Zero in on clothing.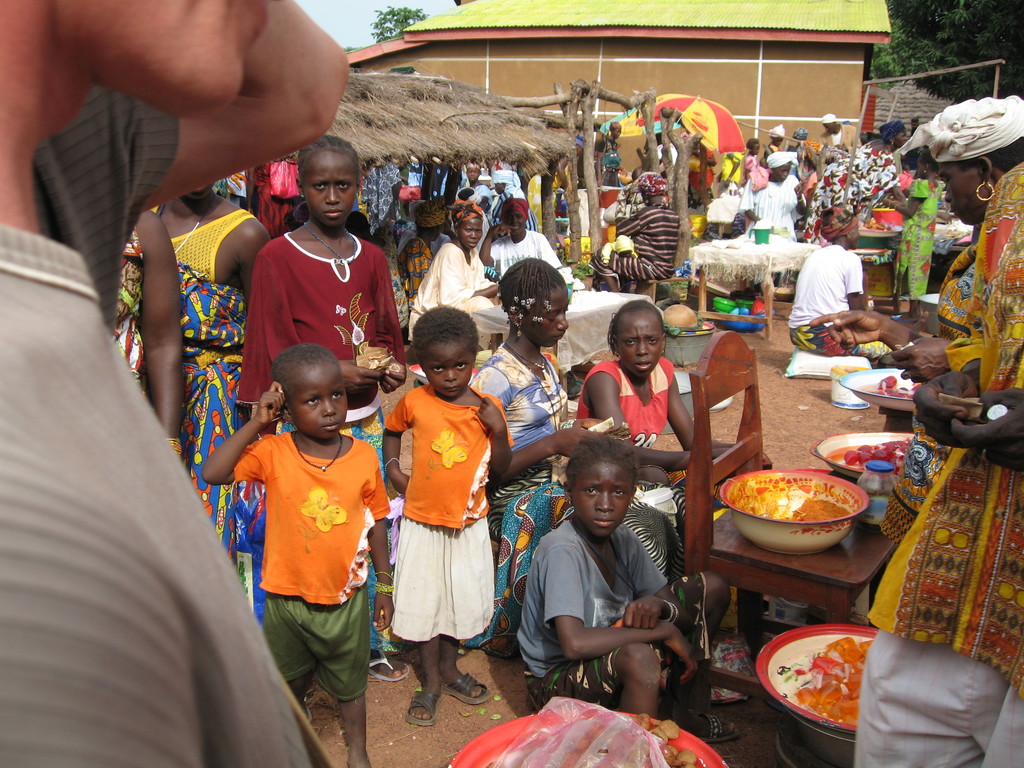
Zeroed in: {"left": 896, "top": 179, "right": 937, "bottom": 301}.
